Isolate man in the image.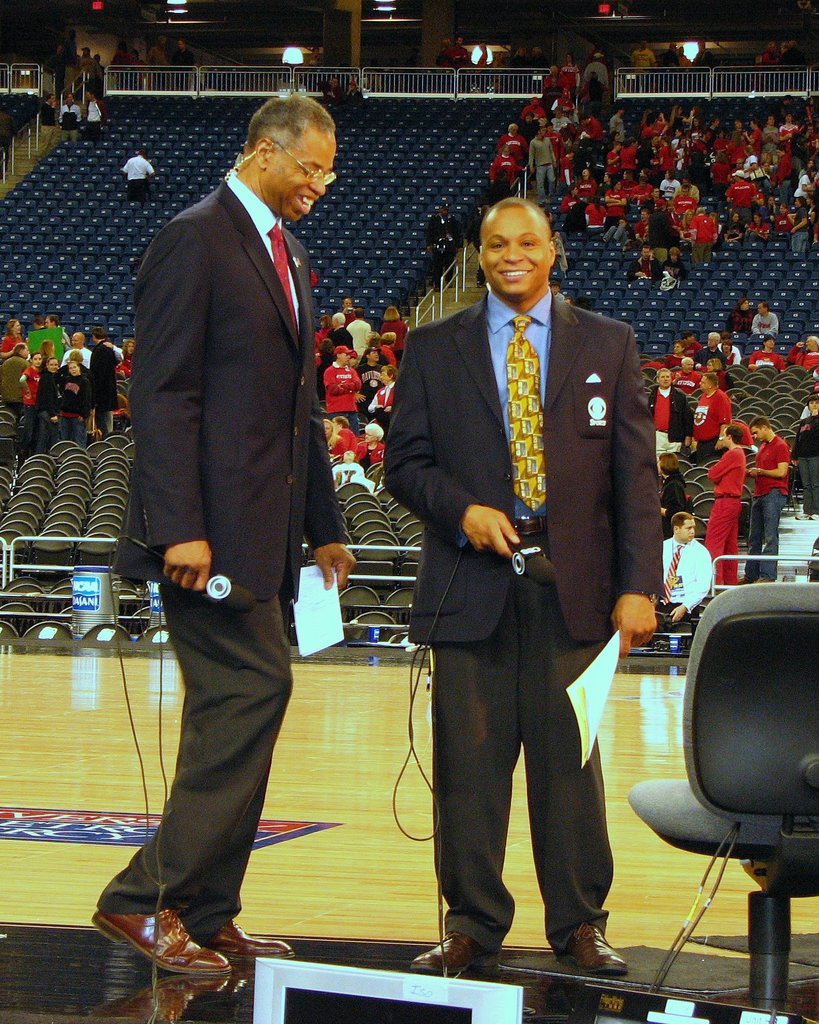
Isolated region: (left=657, top=510, right=713, bottom=627).
